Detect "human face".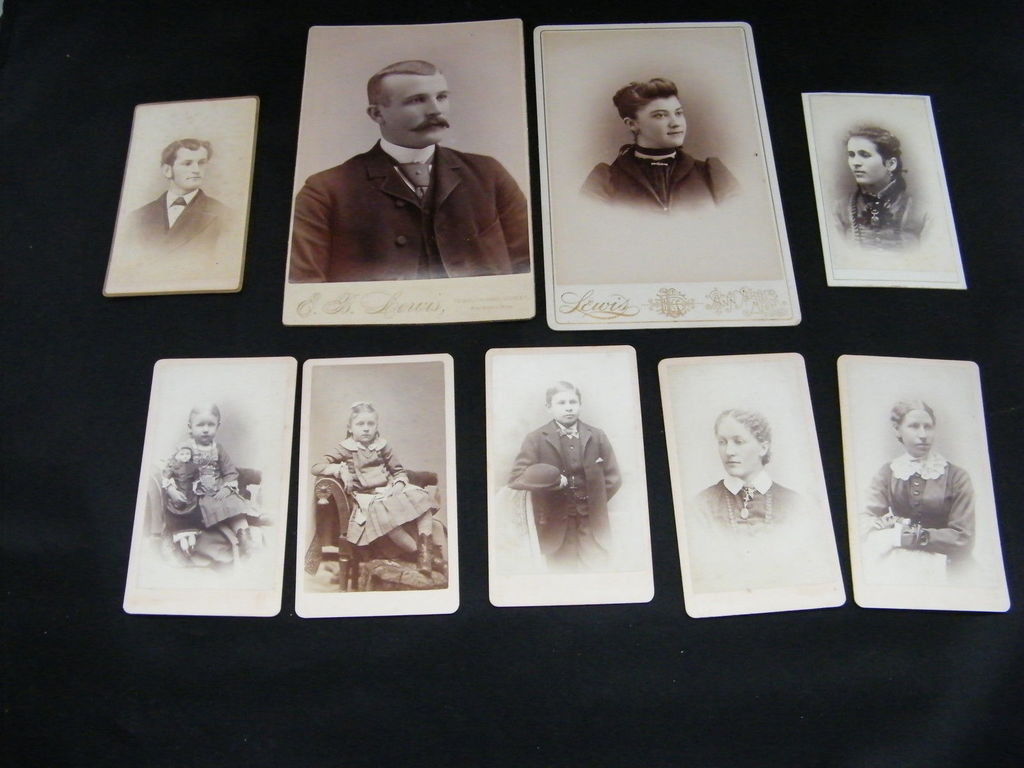
Detected at BBox(551, 390, 584, 421).
